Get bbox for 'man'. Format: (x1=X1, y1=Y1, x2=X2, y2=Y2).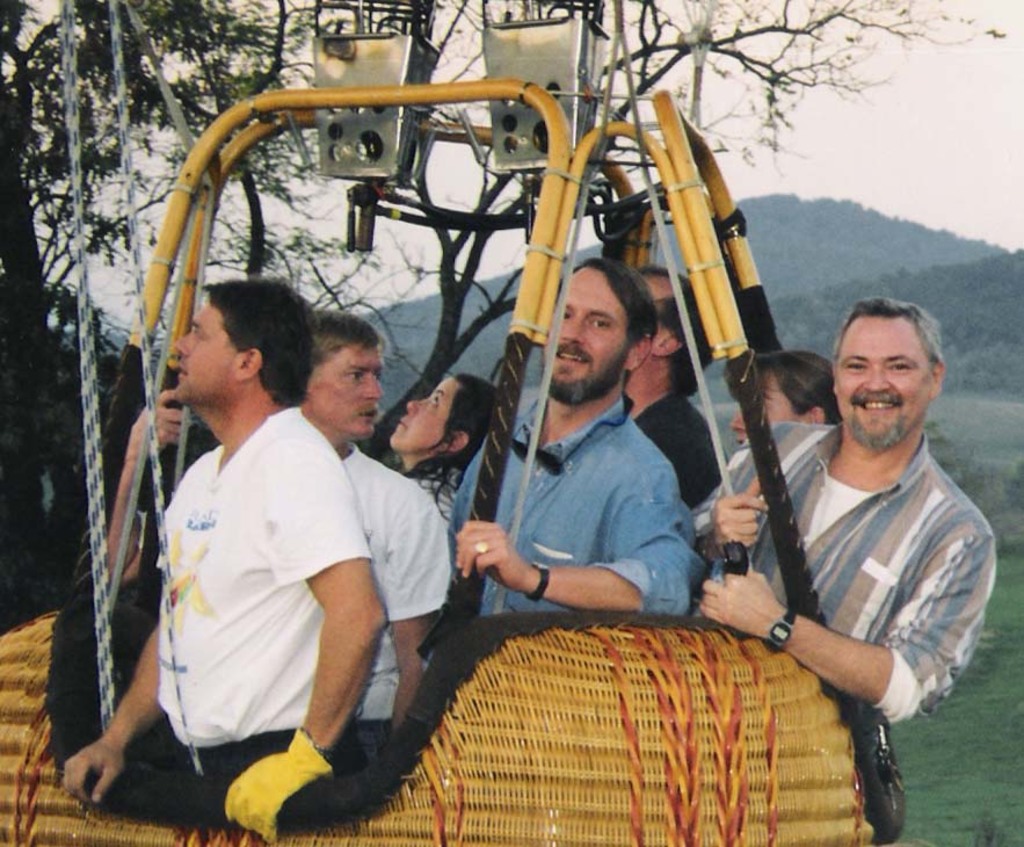
(x1=693, y1=285, x2=1004, y2=726).
